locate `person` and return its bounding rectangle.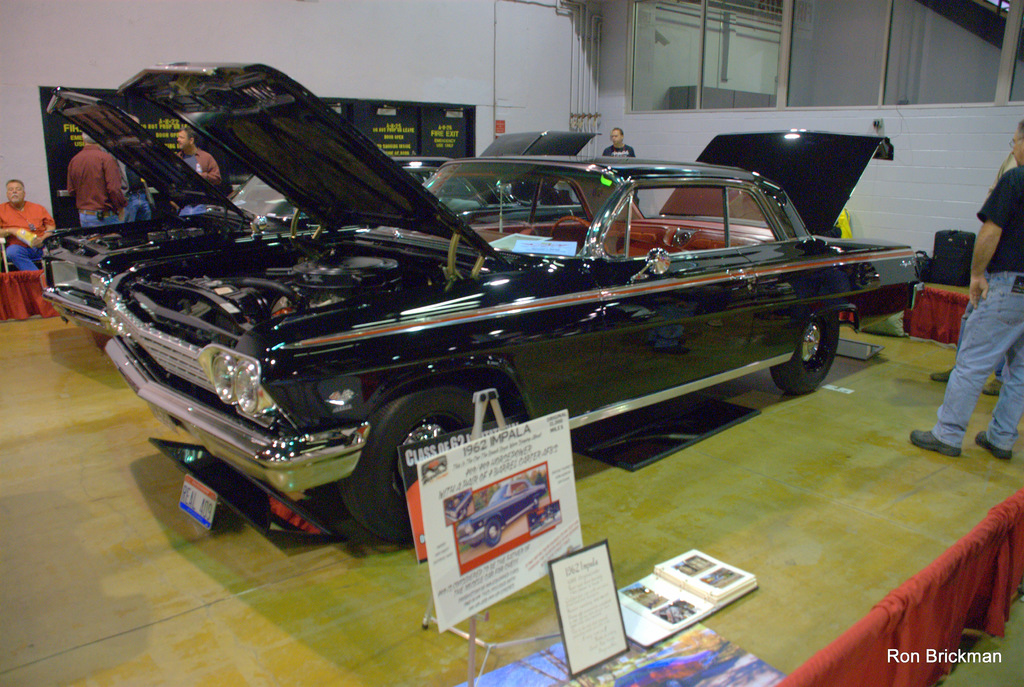
[604,127,640,202].
